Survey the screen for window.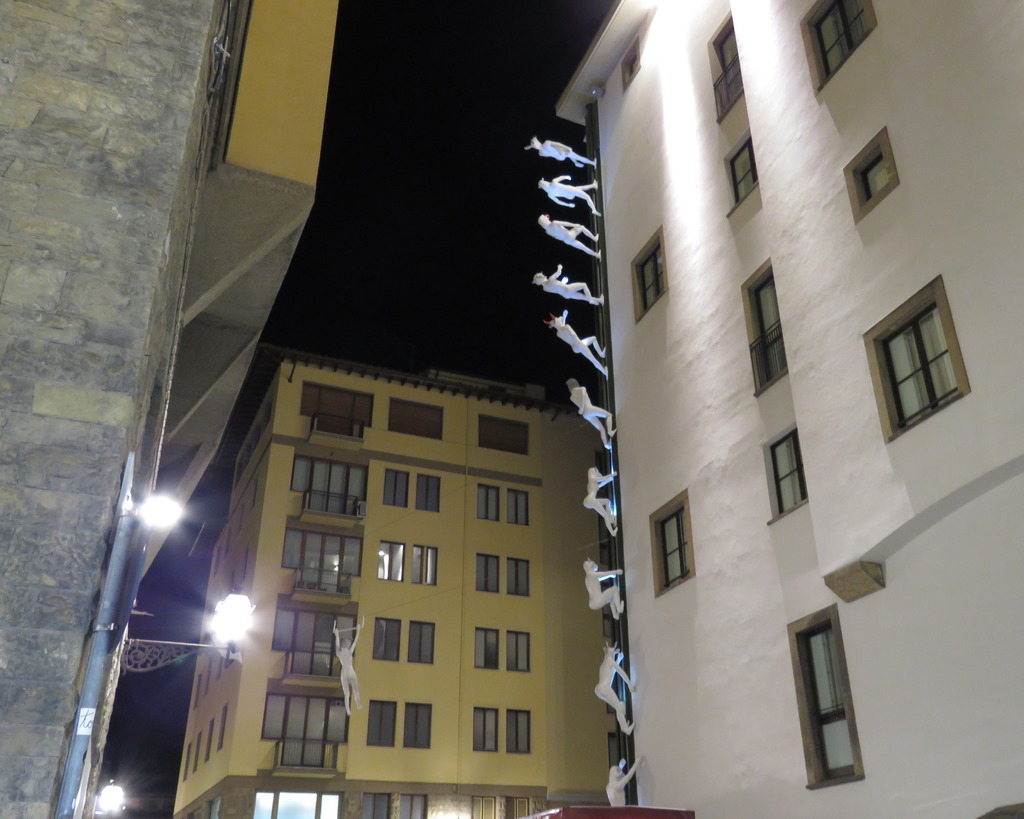
Survey found: x1=779, y1=607, x2=865, y2=786.
